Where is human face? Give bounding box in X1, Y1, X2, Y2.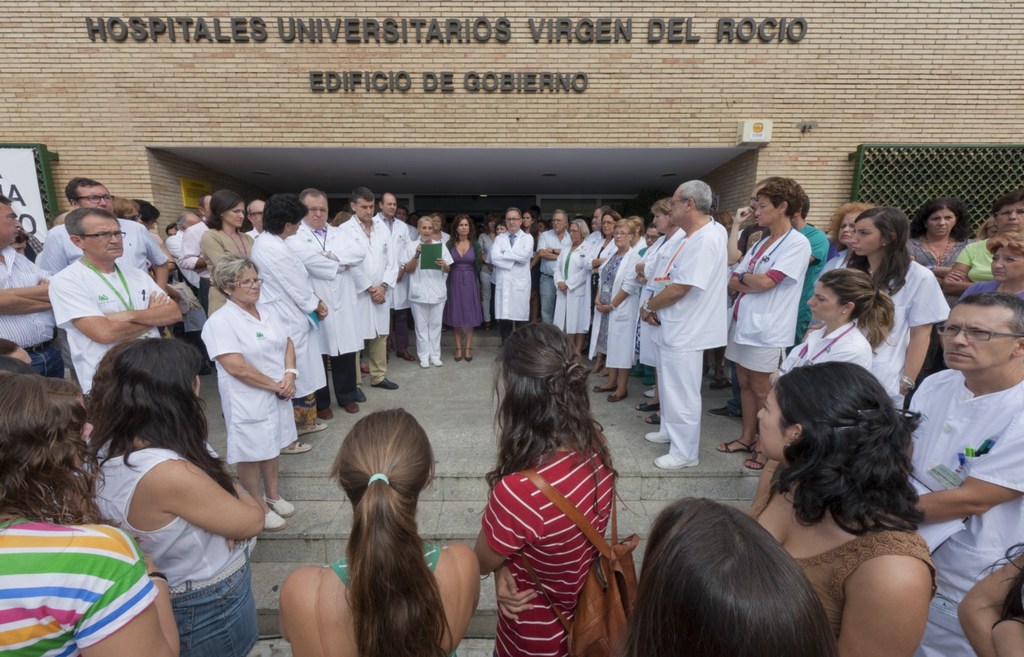
653, 213, 669, 231.
